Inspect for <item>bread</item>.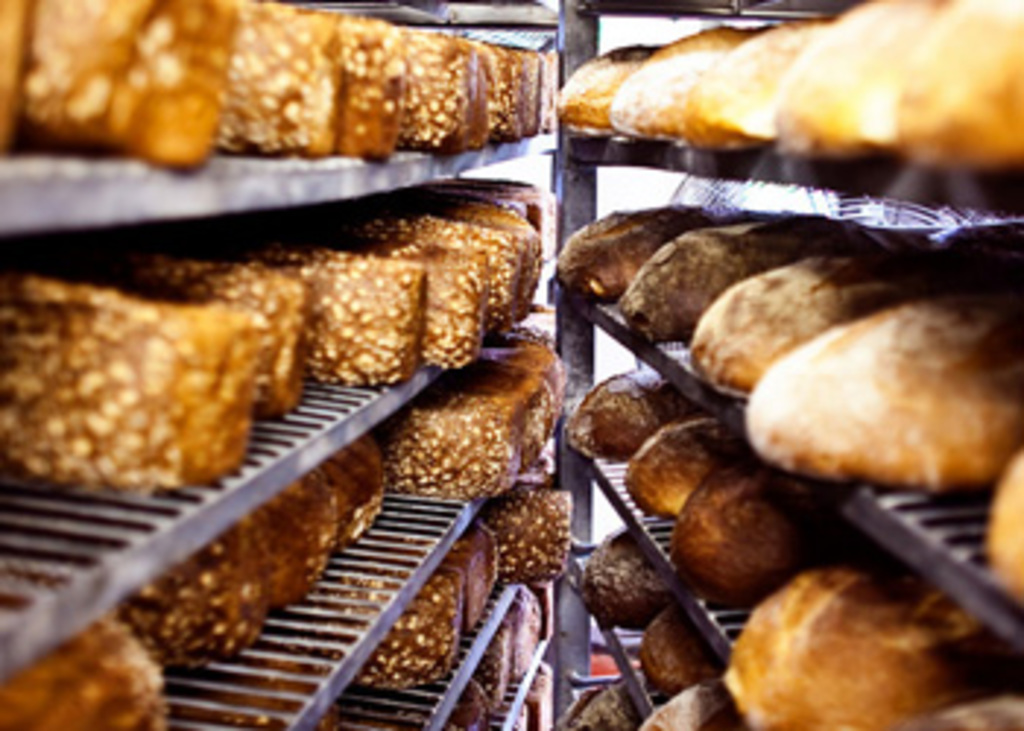
Inspection: (553, 681, 635, 728).
